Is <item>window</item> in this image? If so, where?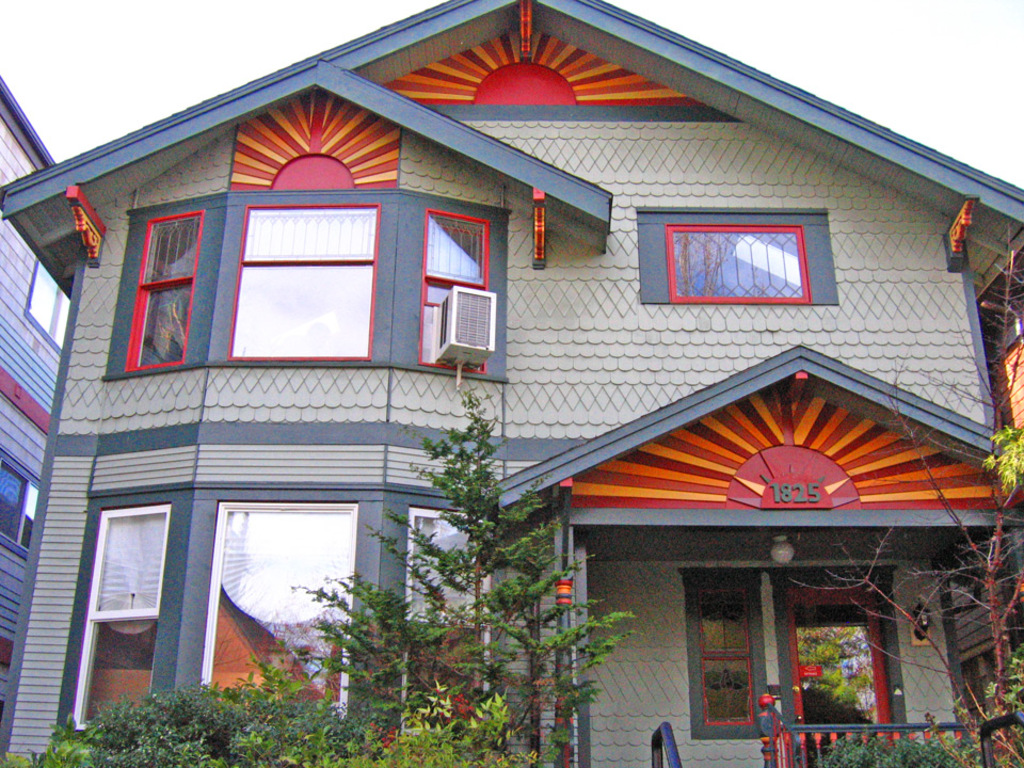
Yes, at {"left": 121, "top": 212, "right": 206, "bottom": 374}.
